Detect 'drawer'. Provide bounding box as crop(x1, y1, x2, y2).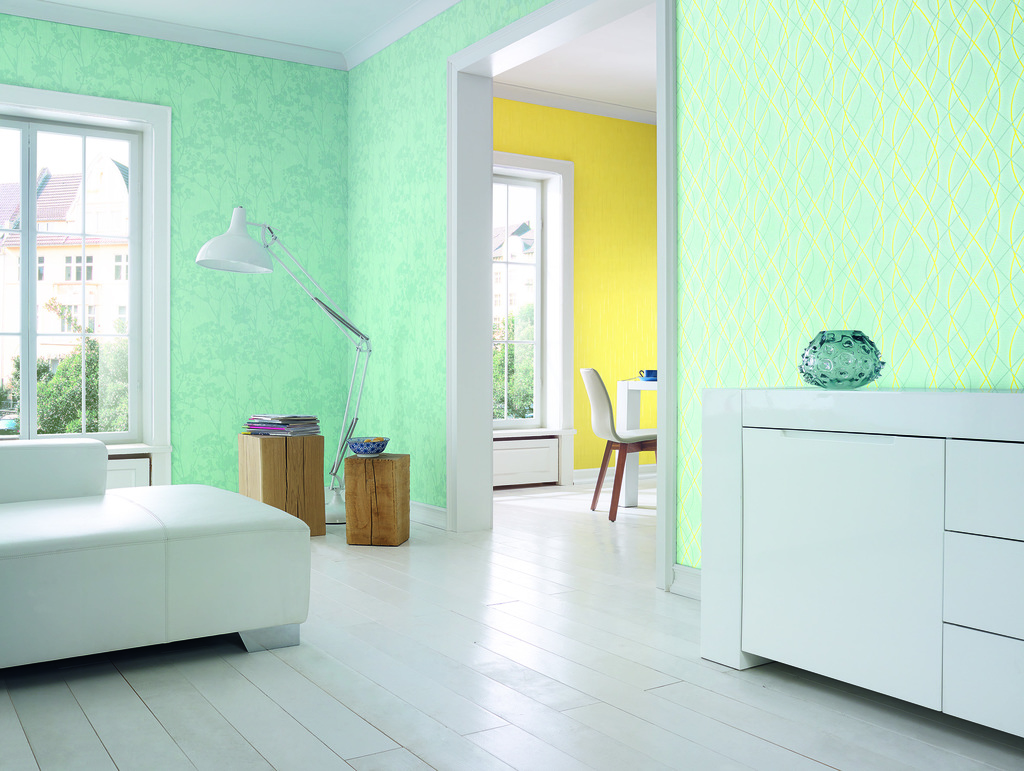
crop(939, 626, 1021, 734).
